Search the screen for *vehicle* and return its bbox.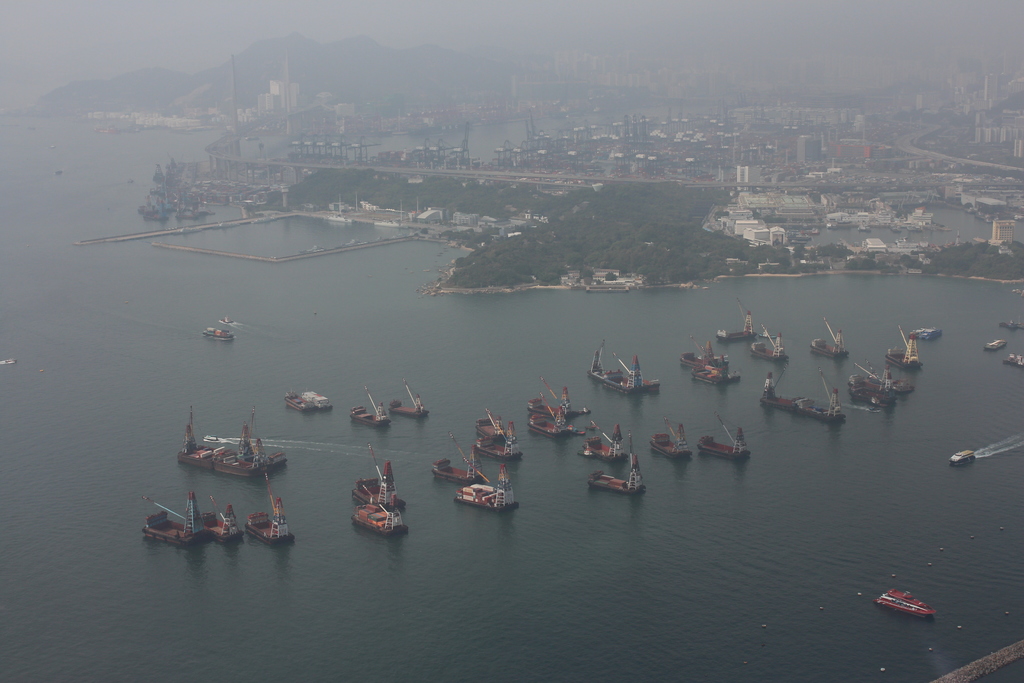
Found: <box>950,446,976,467</box>.
